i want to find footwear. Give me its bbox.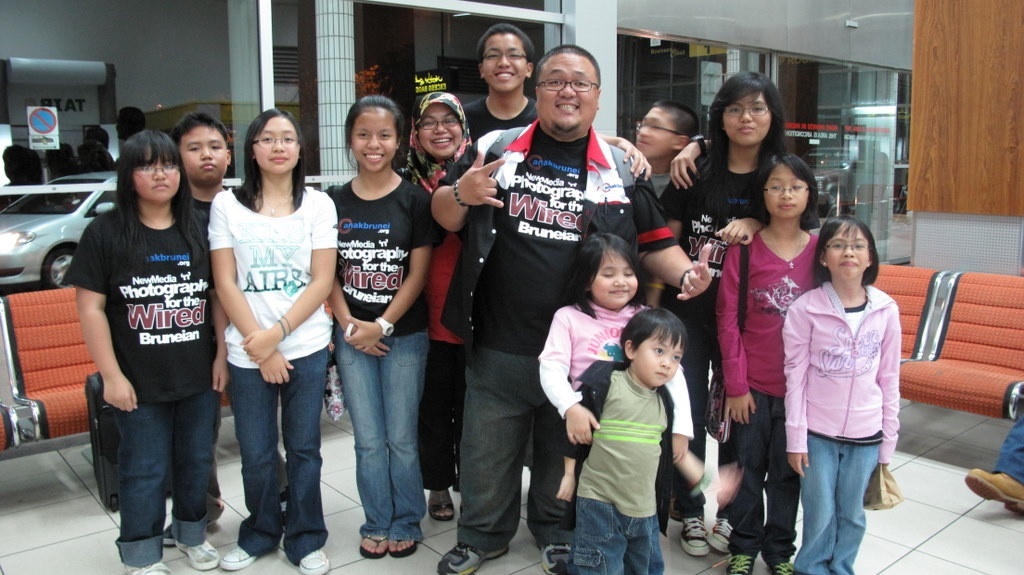
BBox(356, 532, 392, 556).
